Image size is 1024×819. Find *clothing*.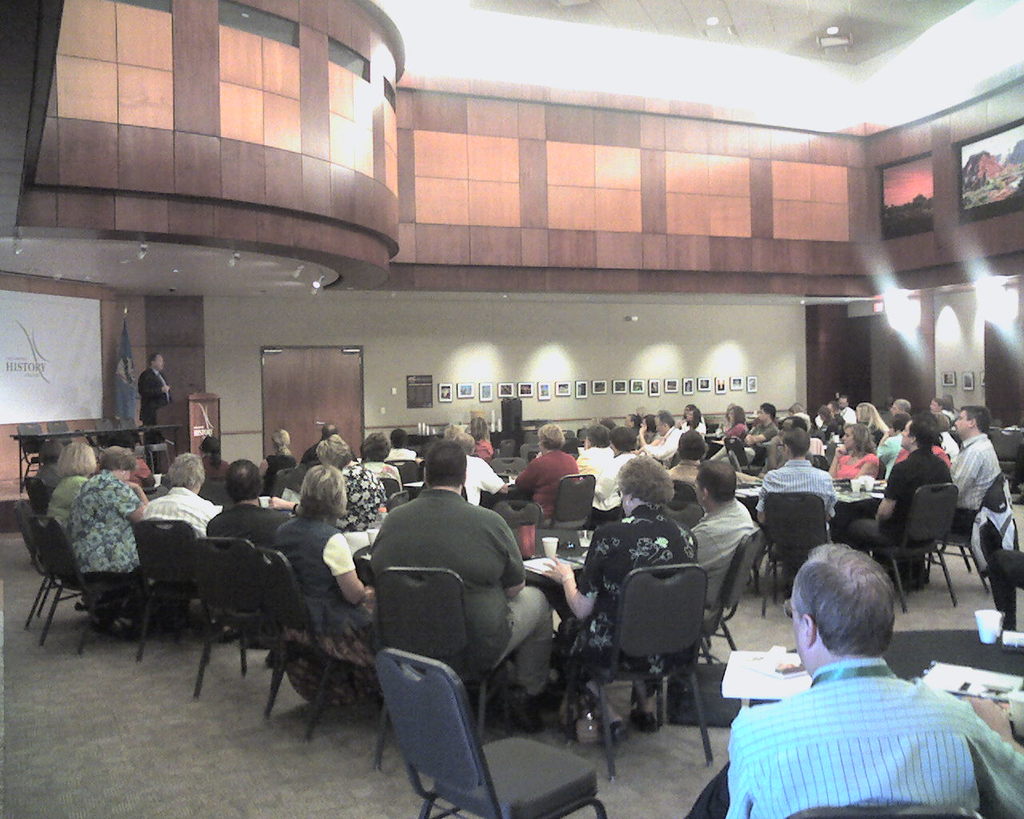
pyautogui.locateOnScreen(144, 360, 168, 428).
